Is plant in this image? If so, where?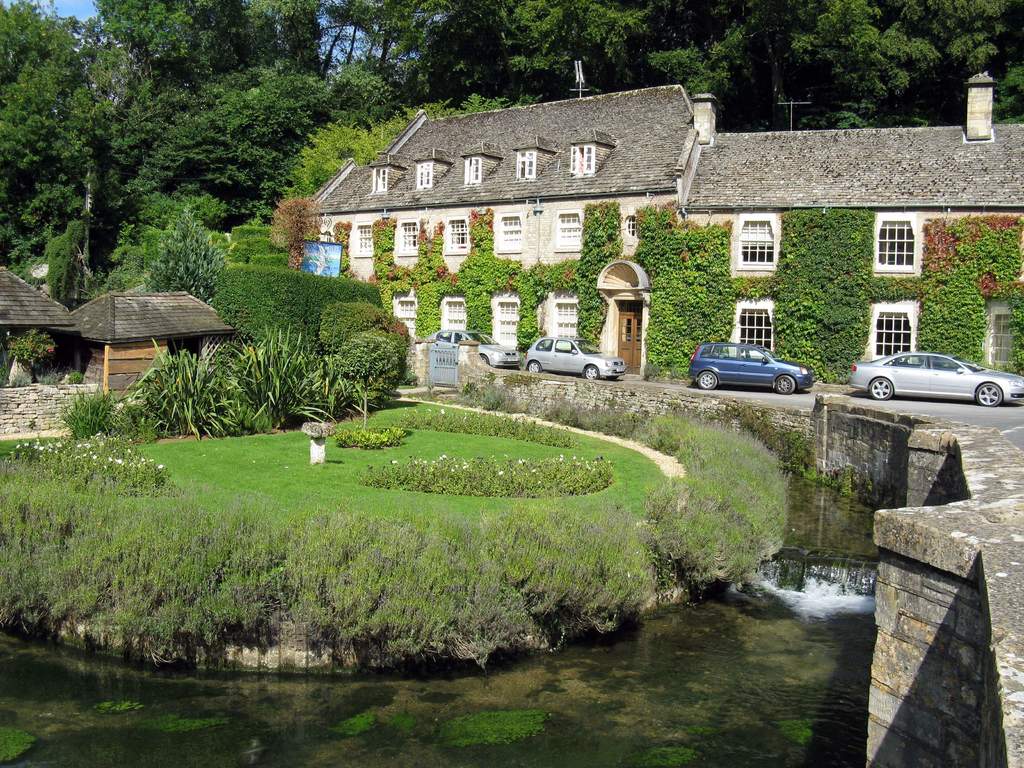
Yes, at l=463, t=372, r=527, b=408.
